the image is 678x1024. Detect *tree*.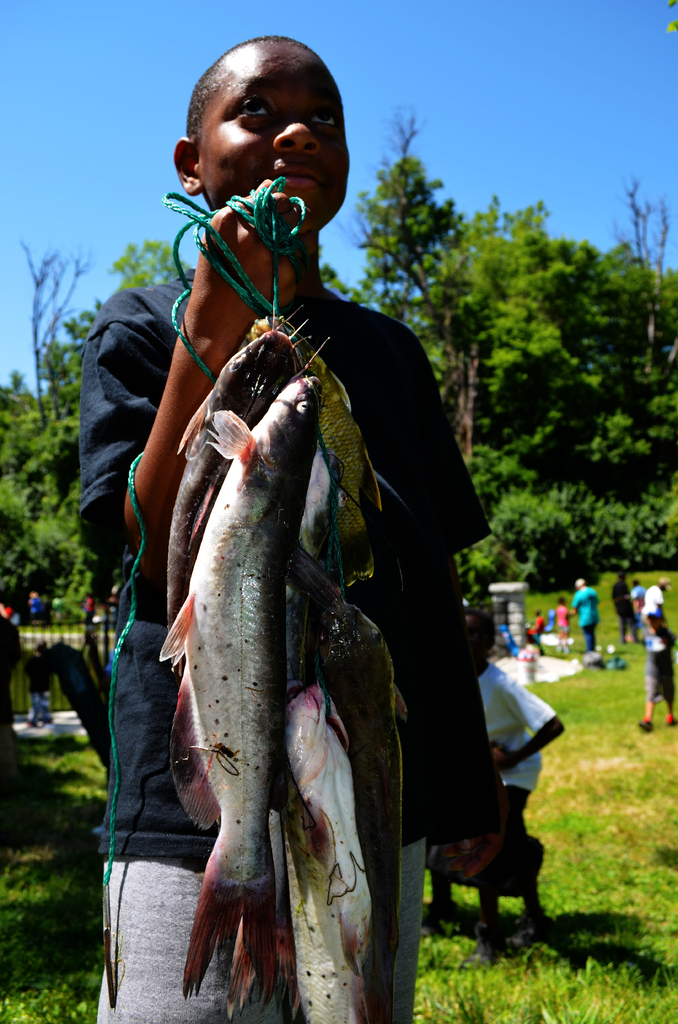
Detection: [0, 225, 127, 765].
